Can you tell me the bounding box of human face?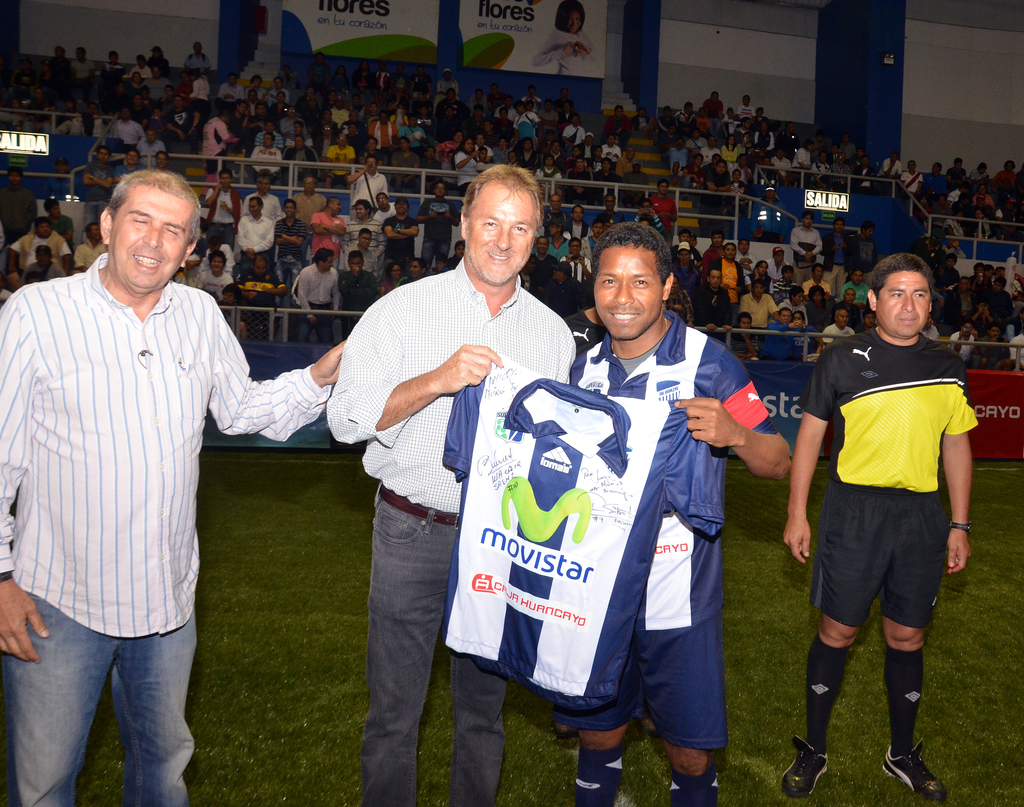
<box>656,182,669,193</box>.
